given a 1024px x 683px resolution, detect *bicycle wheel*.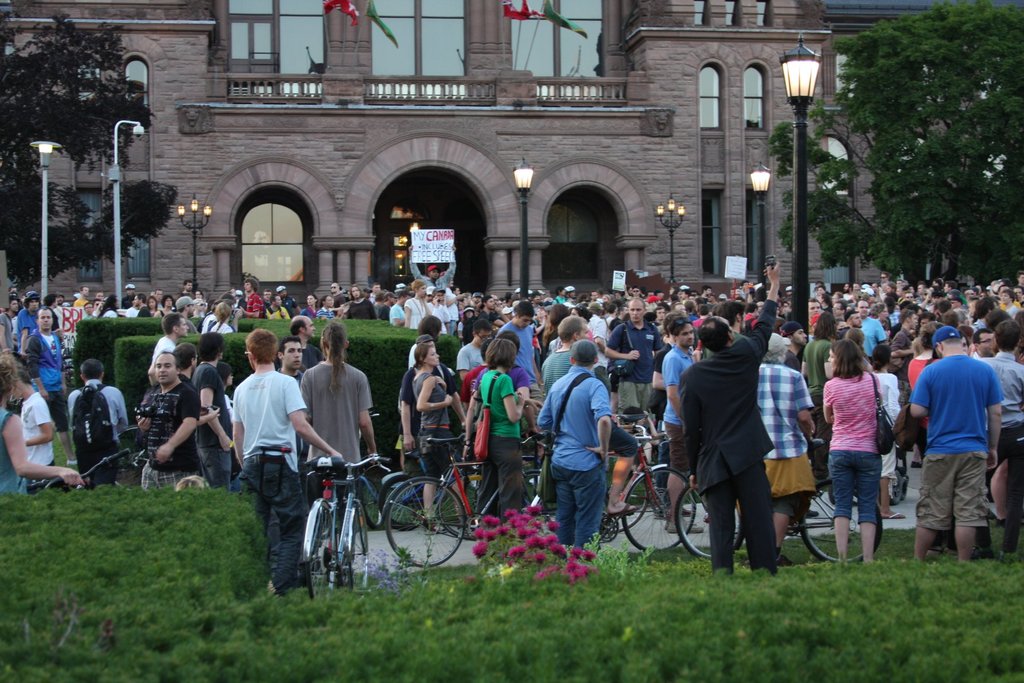
box=[671, 482, 744, 556].
